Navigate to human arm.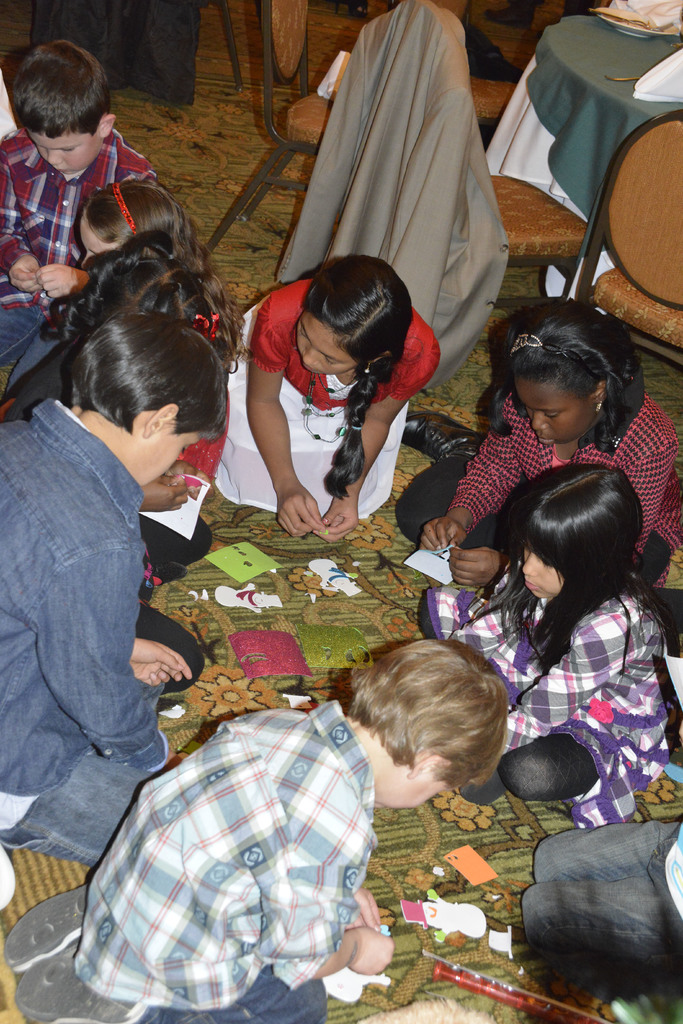
Navigation target: region(424, 398, 522, 552).
